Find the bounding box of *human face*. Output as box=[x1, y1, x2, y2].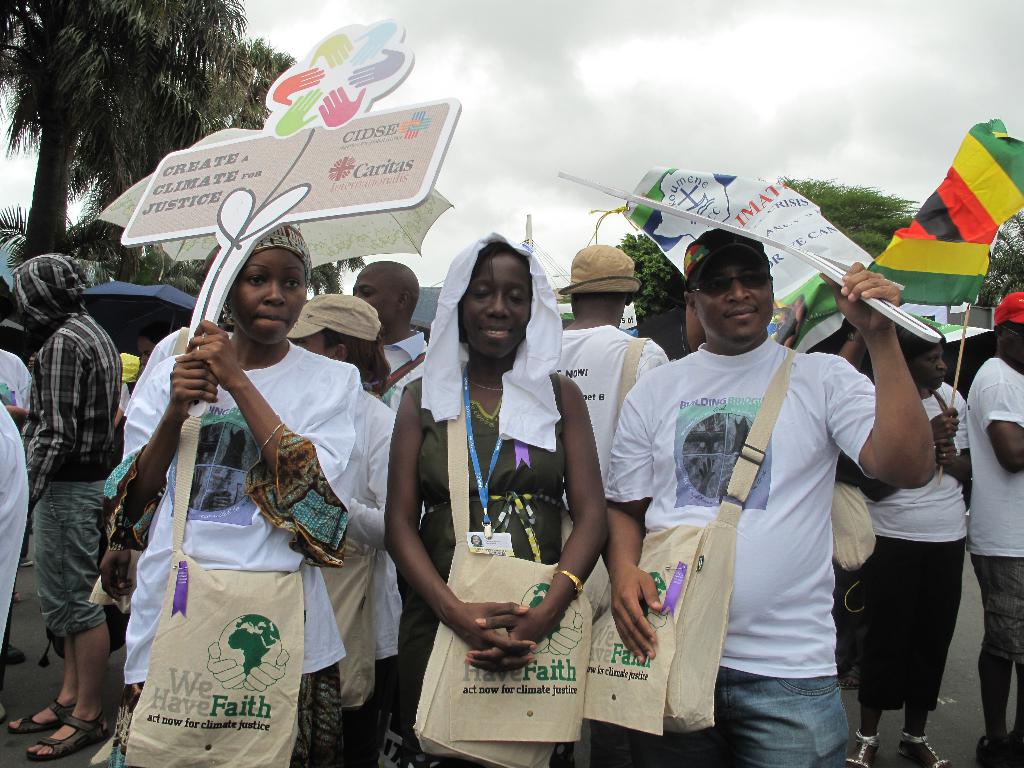
box=[223, 246, 310, 346].
